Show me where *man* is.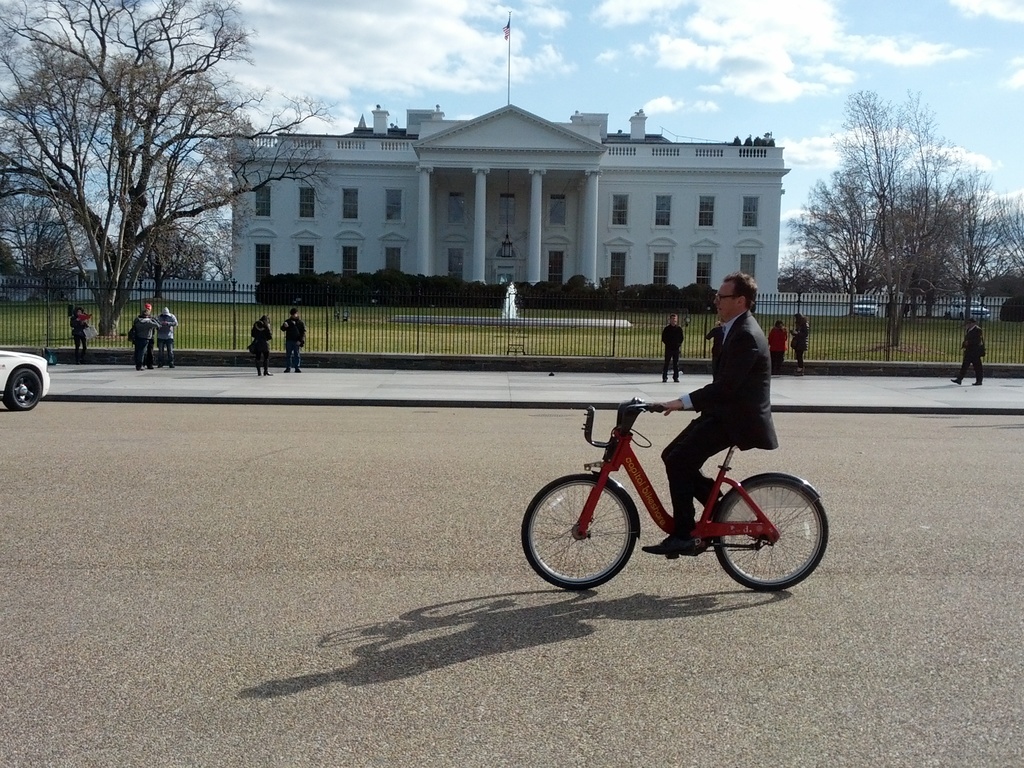
*man* is at [left=656, top=290, right=801, bottom=493].
